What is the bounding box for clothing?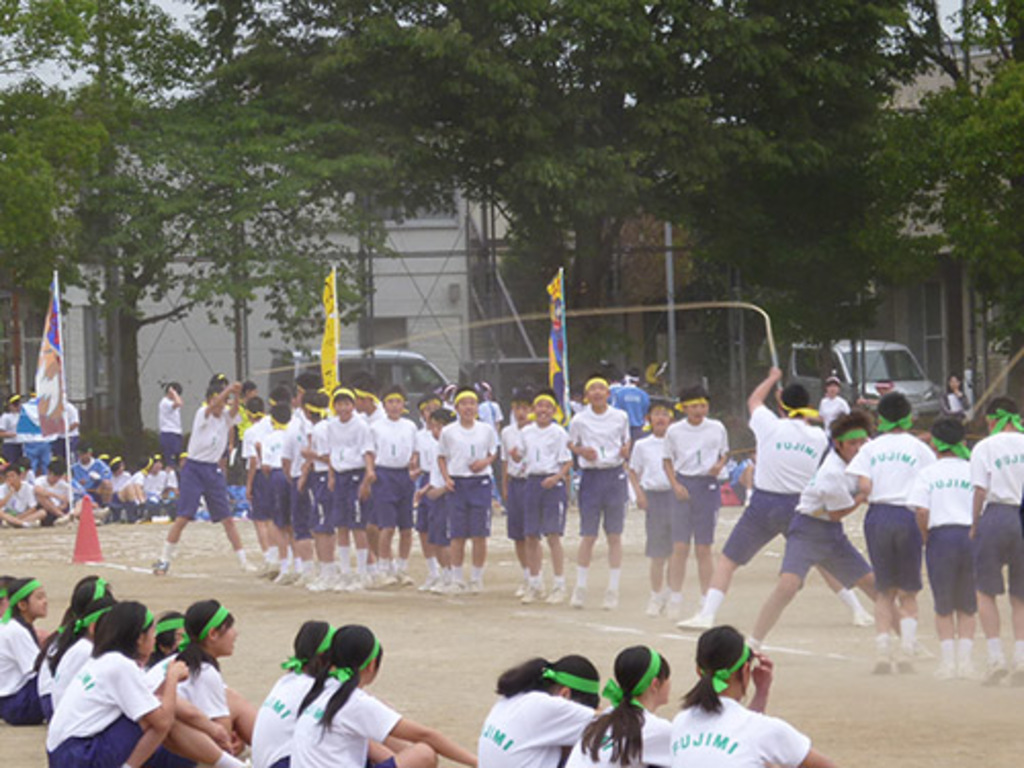
<box>252,653,330,766</box>.
